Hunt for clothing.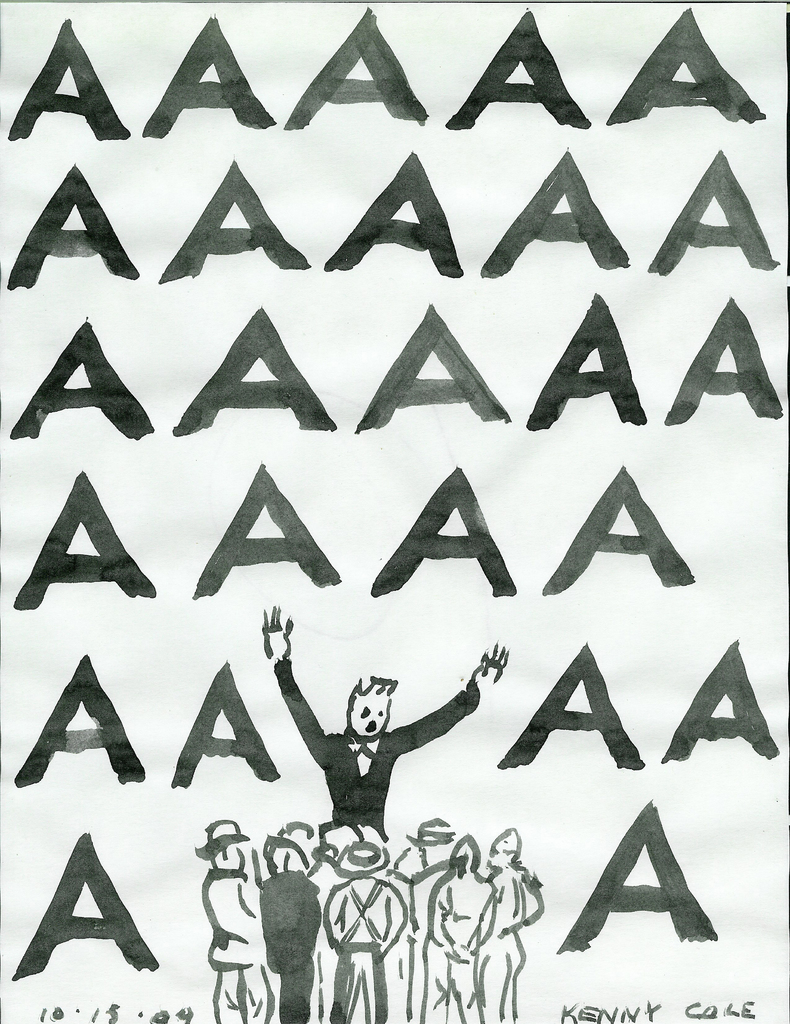
Hunted down at 425,868,484,1018.
